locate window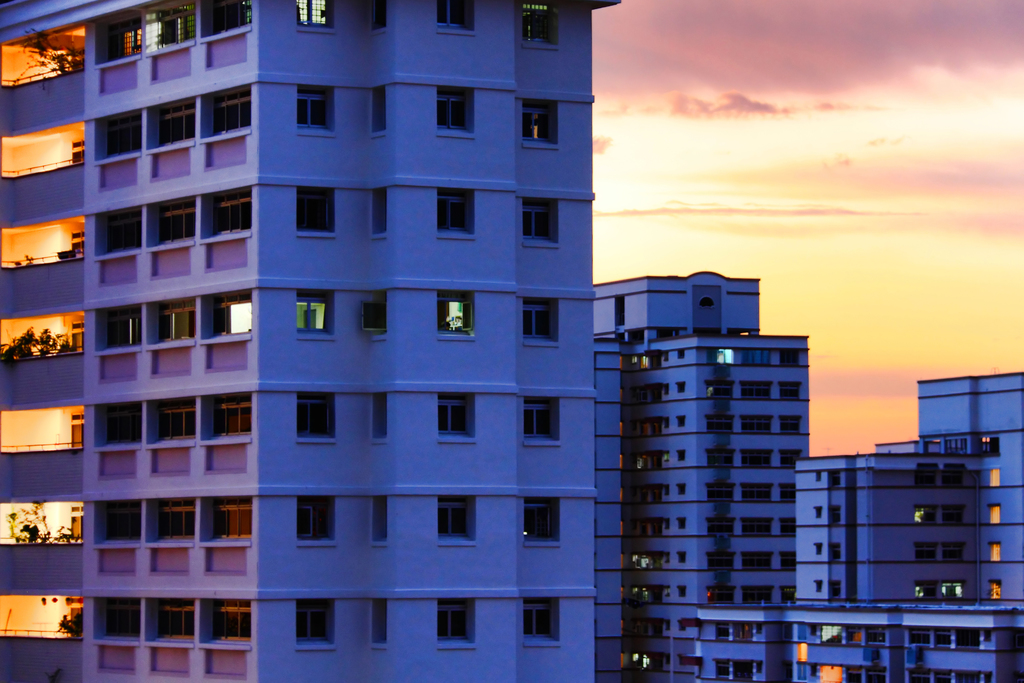
(x1=912, y1=464, x2=936, y2=495)
